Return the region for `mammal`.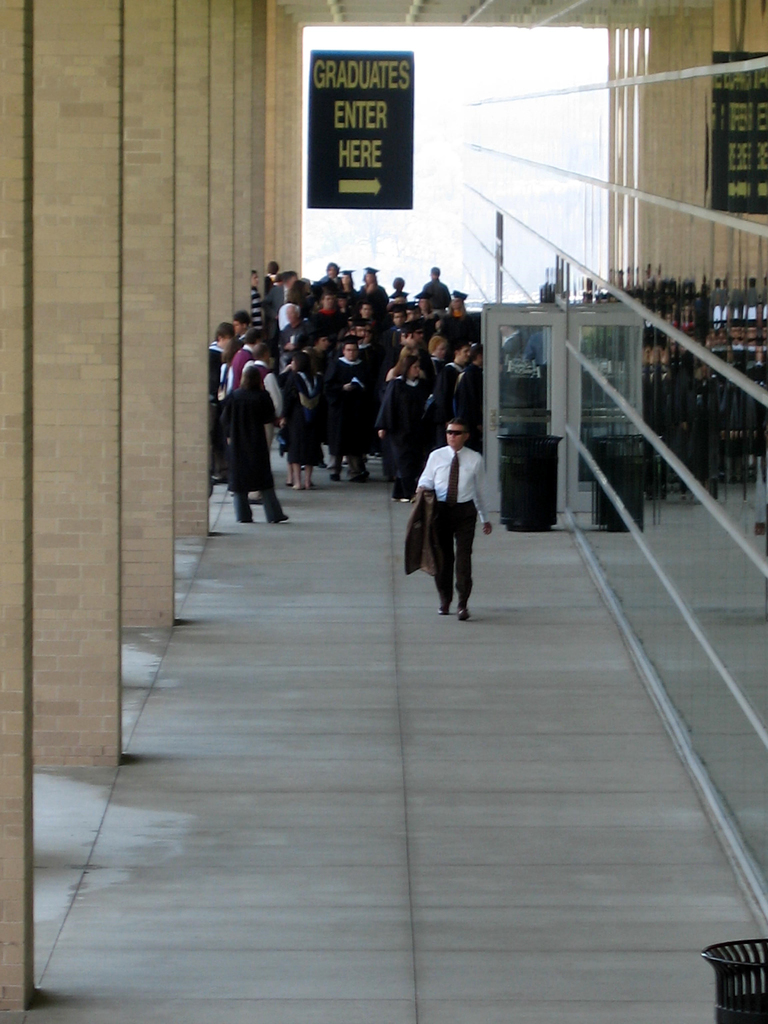
rect(452, 348, 488, 454).
